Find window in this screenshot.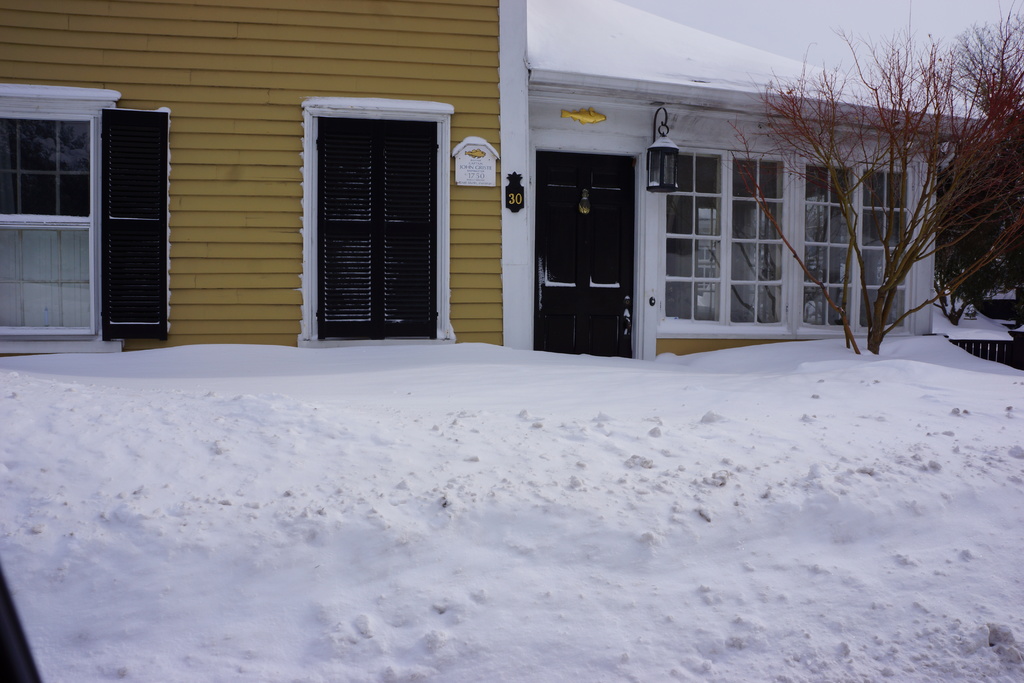
The bounding box for window is bbox=[662, 145, 790, 336].
